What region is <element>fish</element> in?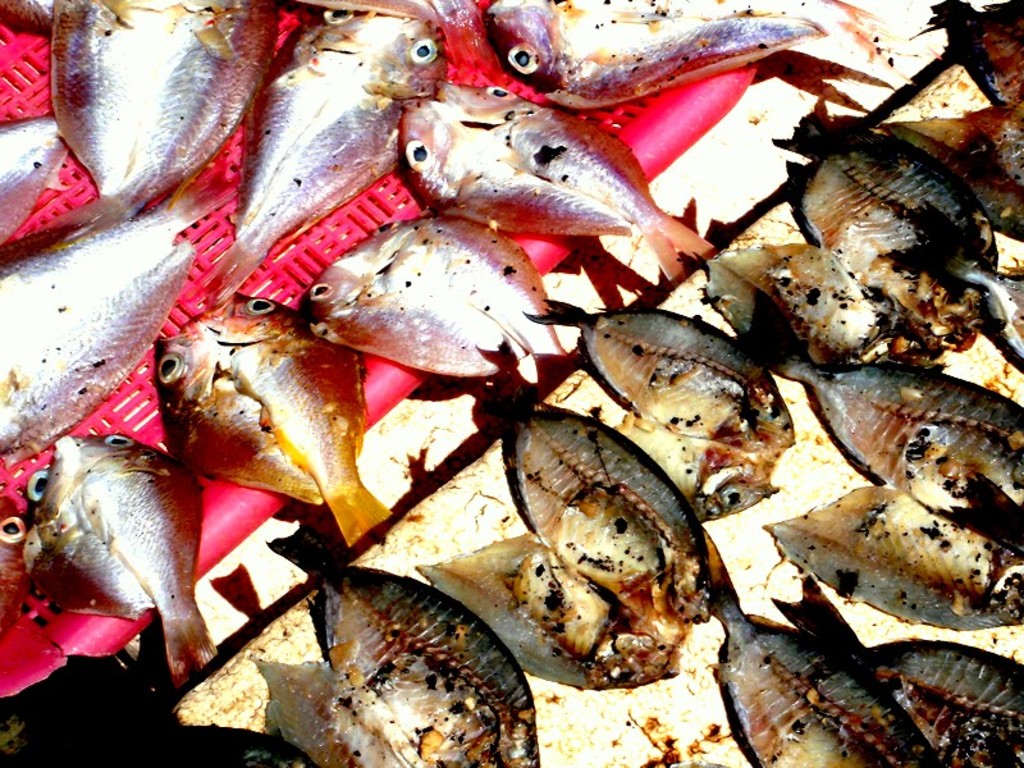
detection(0, 175, 234, 471).
